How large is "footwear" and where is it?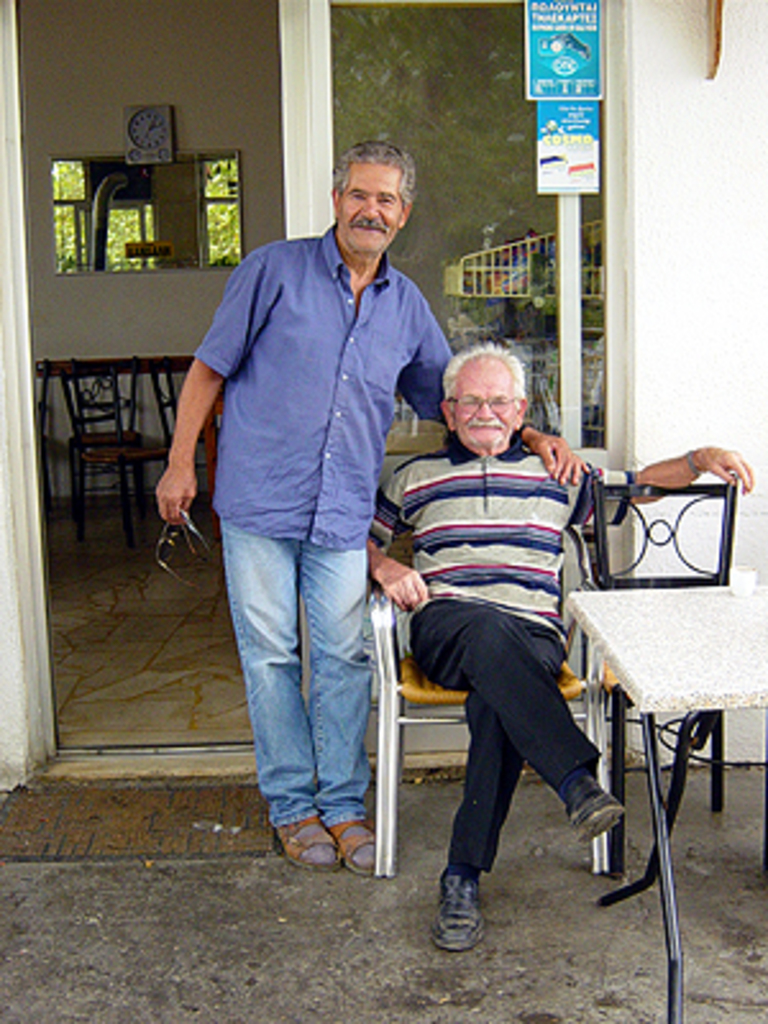
Bounding box: {"x1": 440, "y1": 860, "x2": 502, "y2": 960}.
